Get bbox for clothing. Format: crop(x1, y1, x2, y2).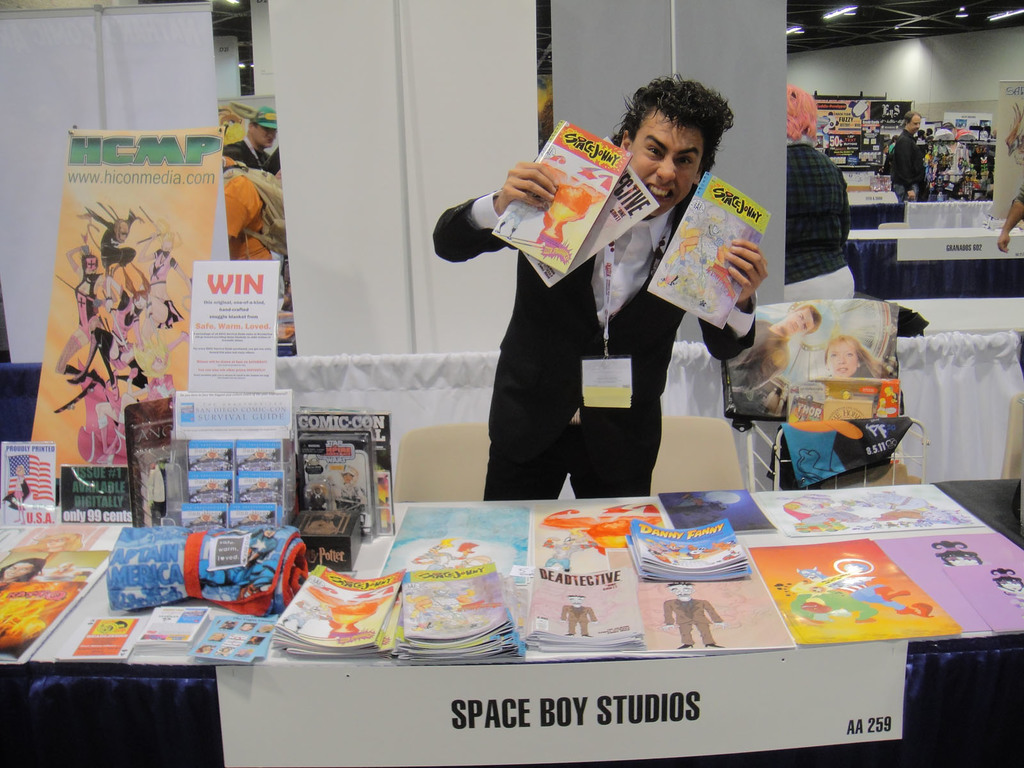
crop(413, 545, 454, 570).
